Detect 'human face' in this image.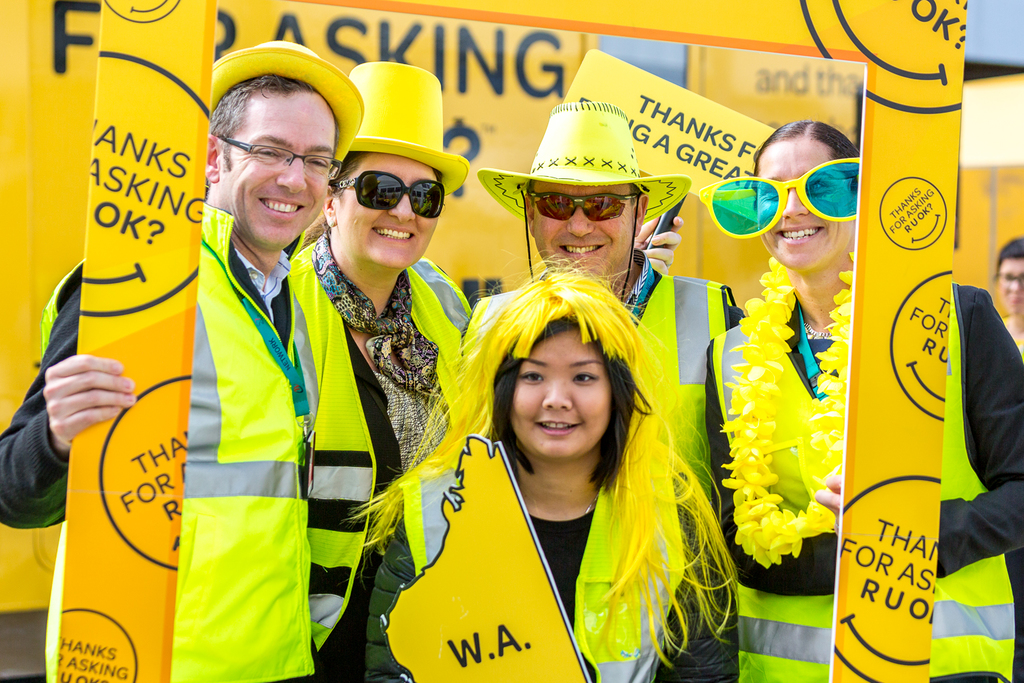
Detection: box=[531, 183, 631, 278].
